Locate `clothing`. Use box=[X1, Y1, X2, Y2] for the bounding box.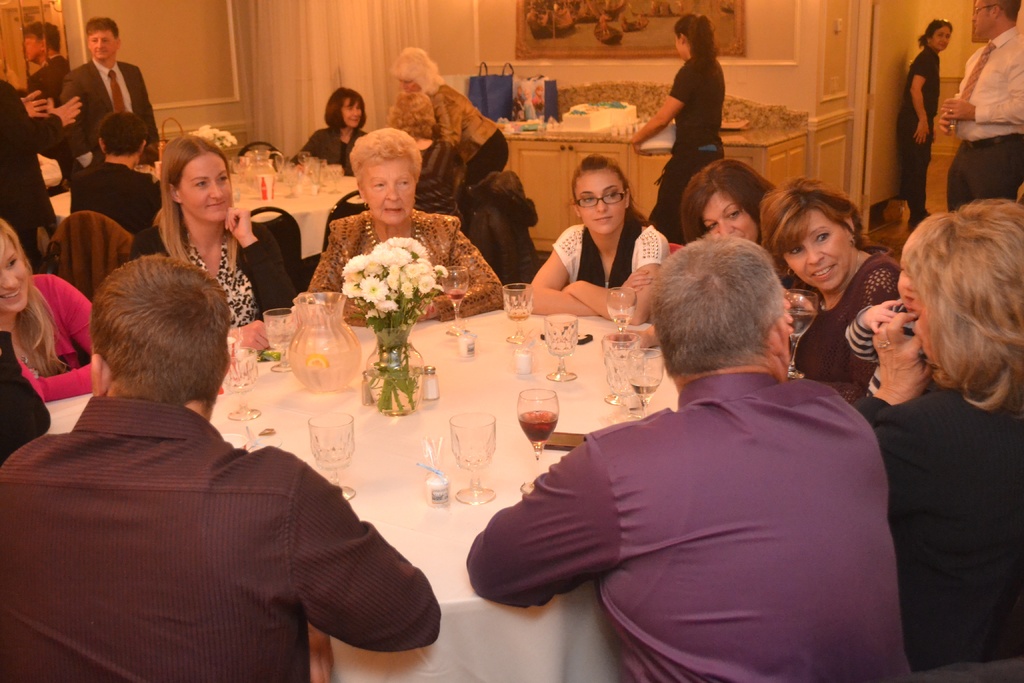
box=[17, 275, 92, 397].
